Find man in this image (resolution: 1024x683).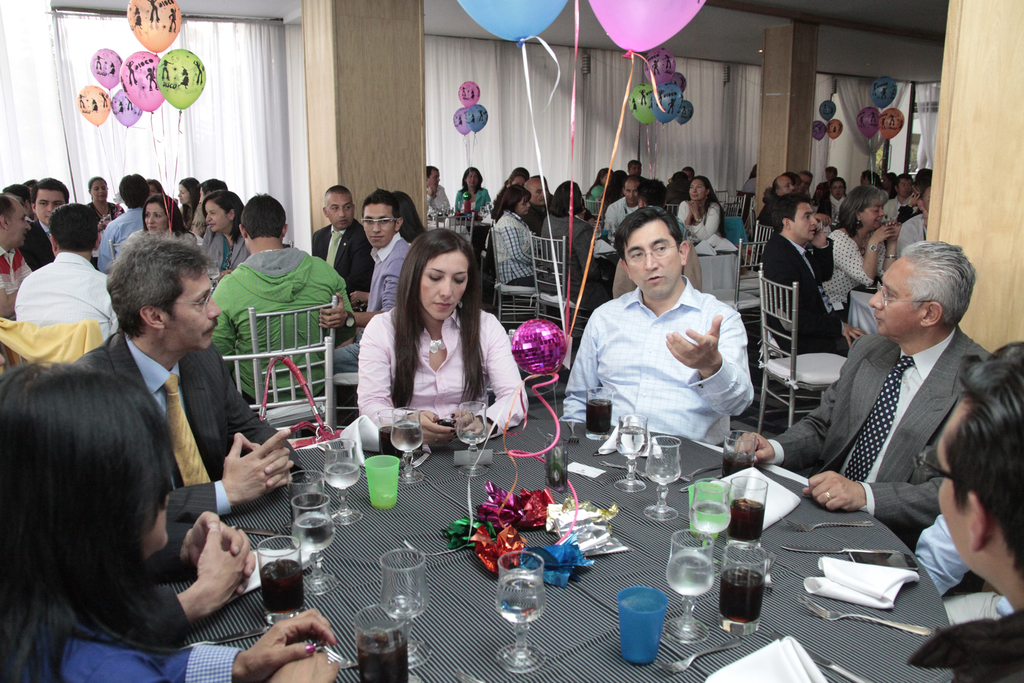
crop(424, 165, 456, 225).
